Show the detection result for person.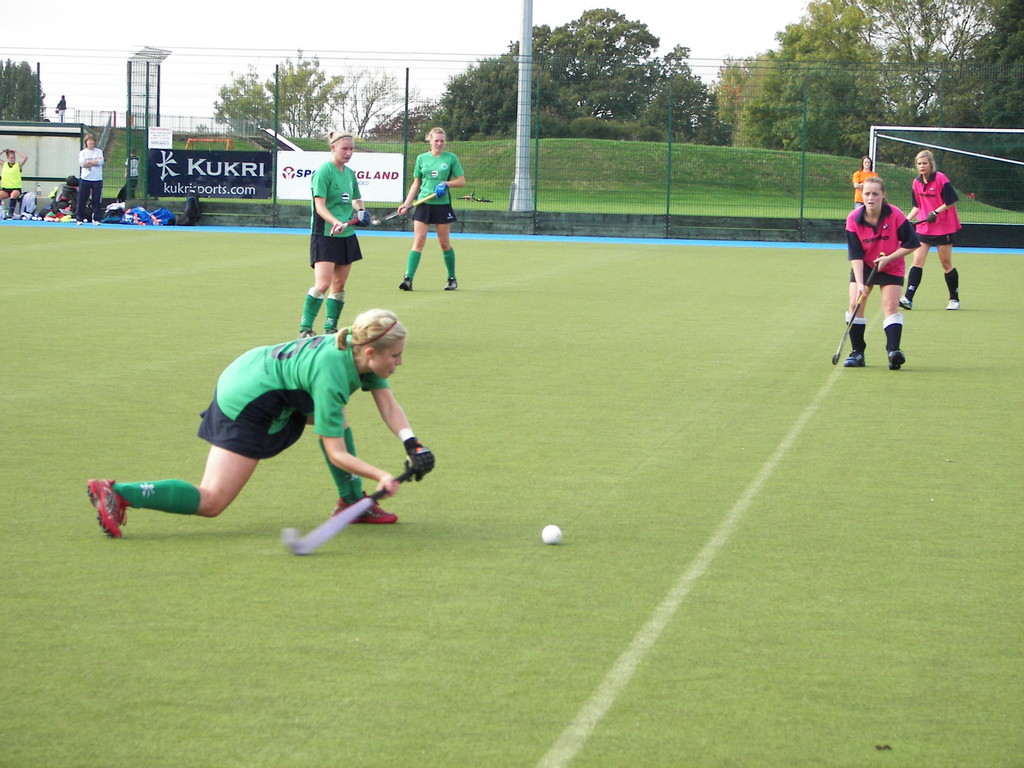
bbox(53, 93, 68, 126).
